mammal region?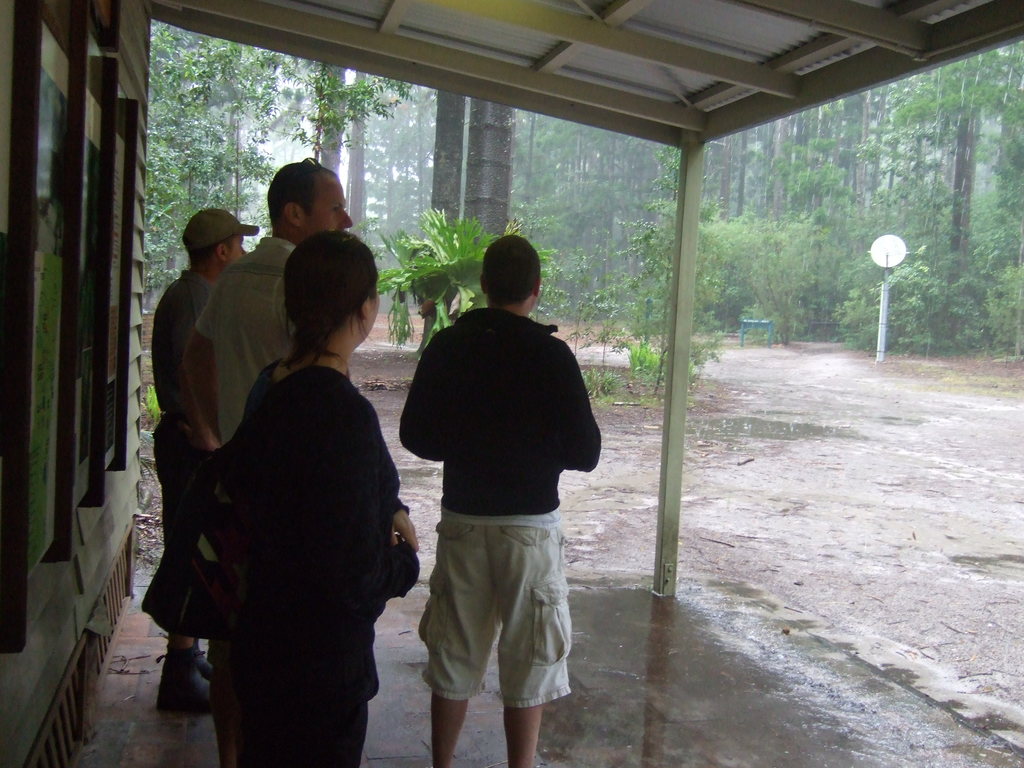
<box>179,157,354,763</box>
